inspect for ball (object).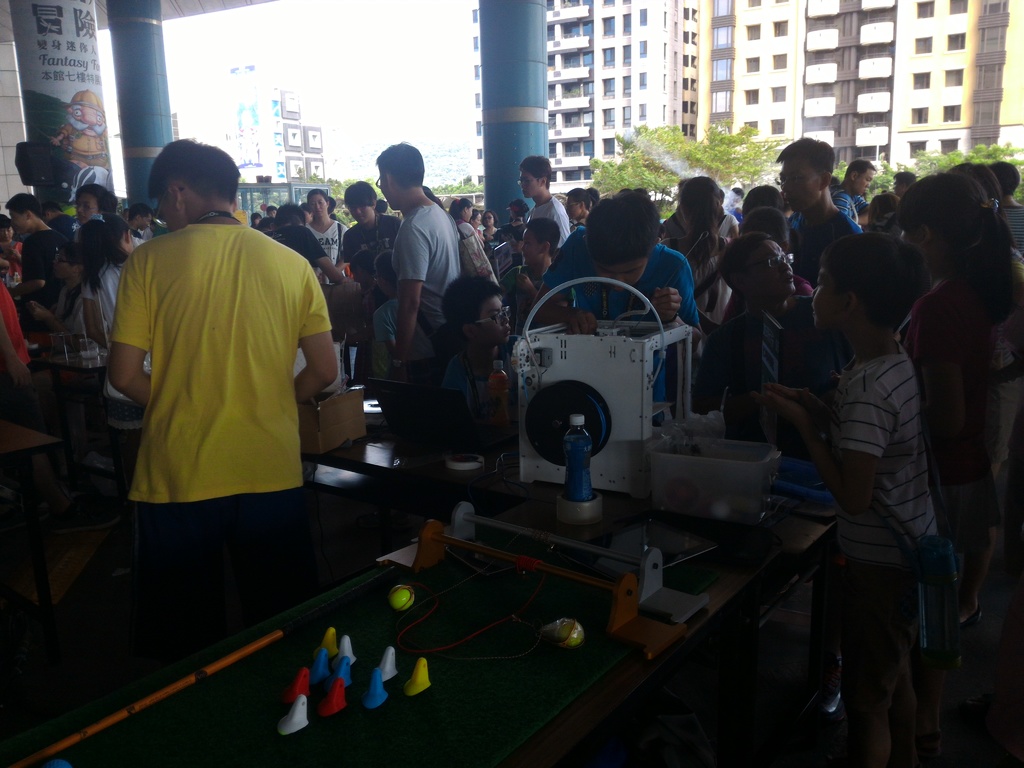
Inspection: (left=389, top=586, right=419, bottom=610).
